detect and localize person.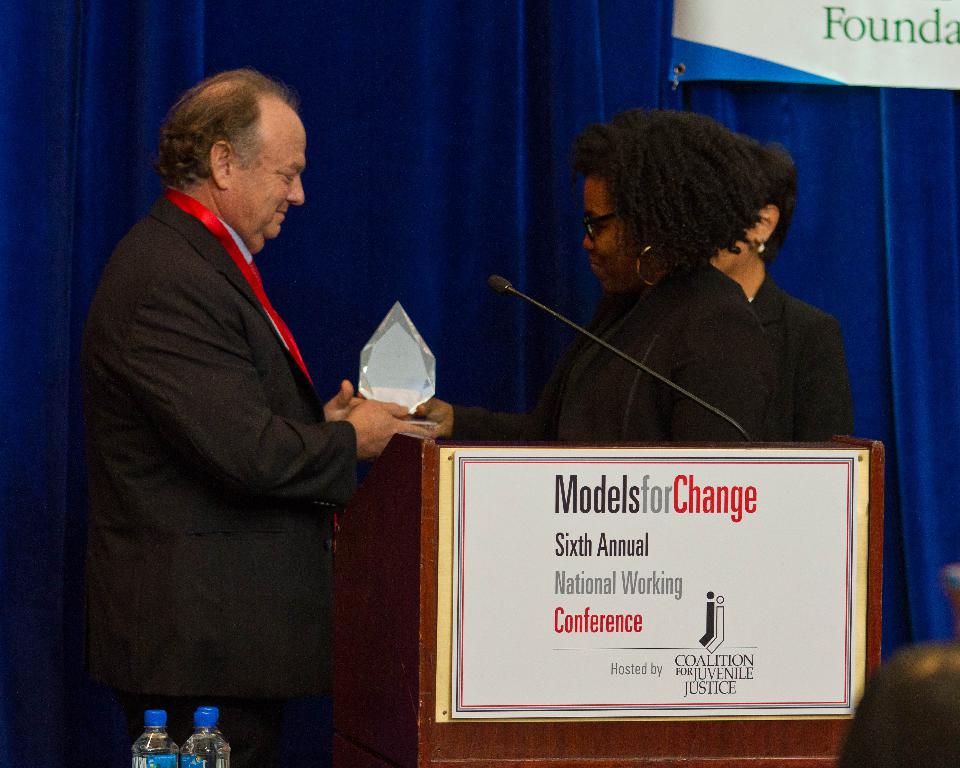
Localized at 68, 64, 459, 764.
